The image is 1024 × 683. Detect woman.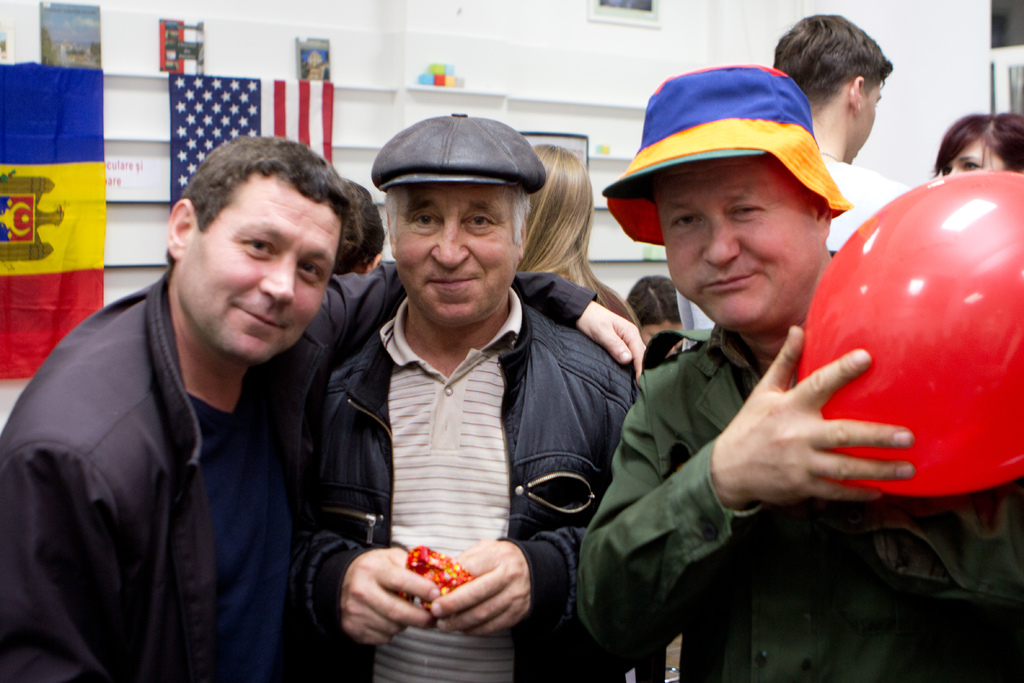
Detection: region(331, 184, 388, 277).
